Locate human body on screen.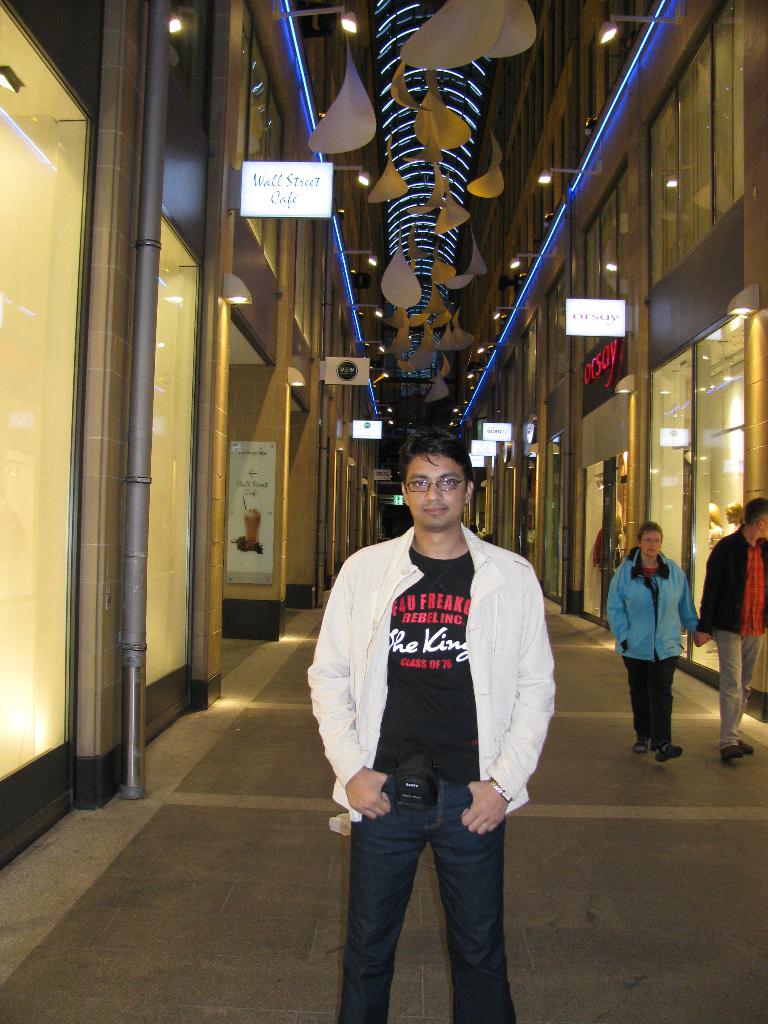
On screen at box=[607, 527, 698, 759].
